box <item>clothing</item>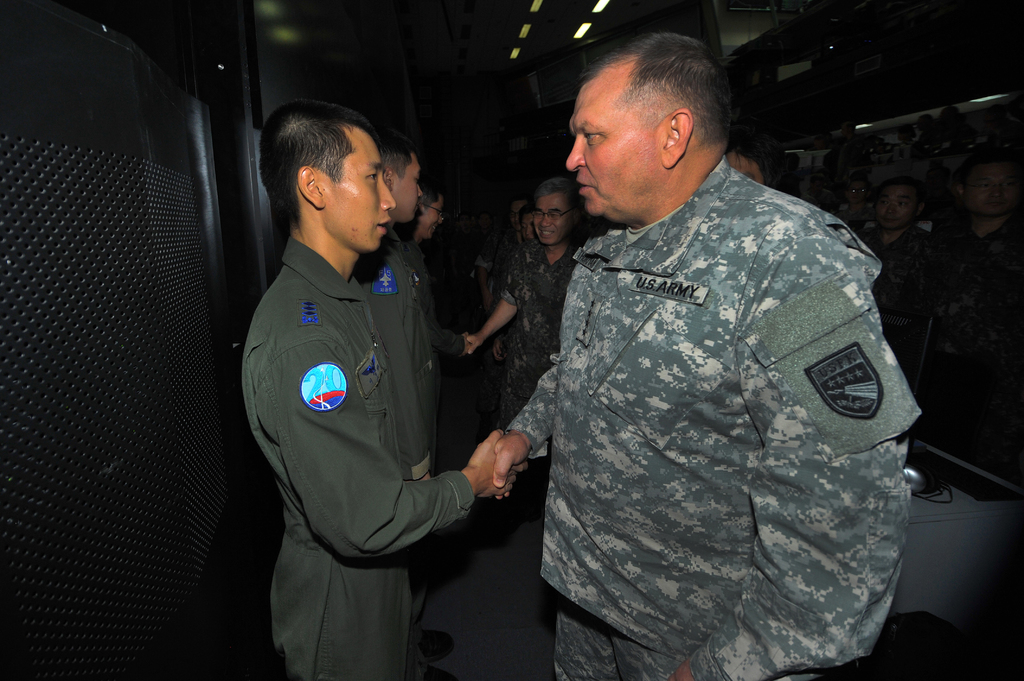
[804, 189, 829, 211]
